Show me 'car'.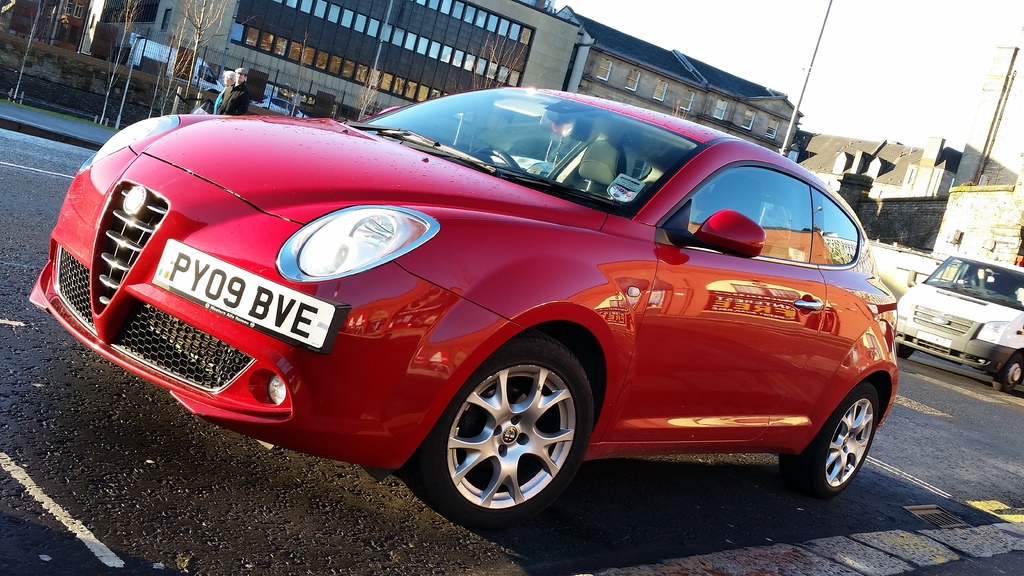
'car' is here: (898,257,1023,406).
